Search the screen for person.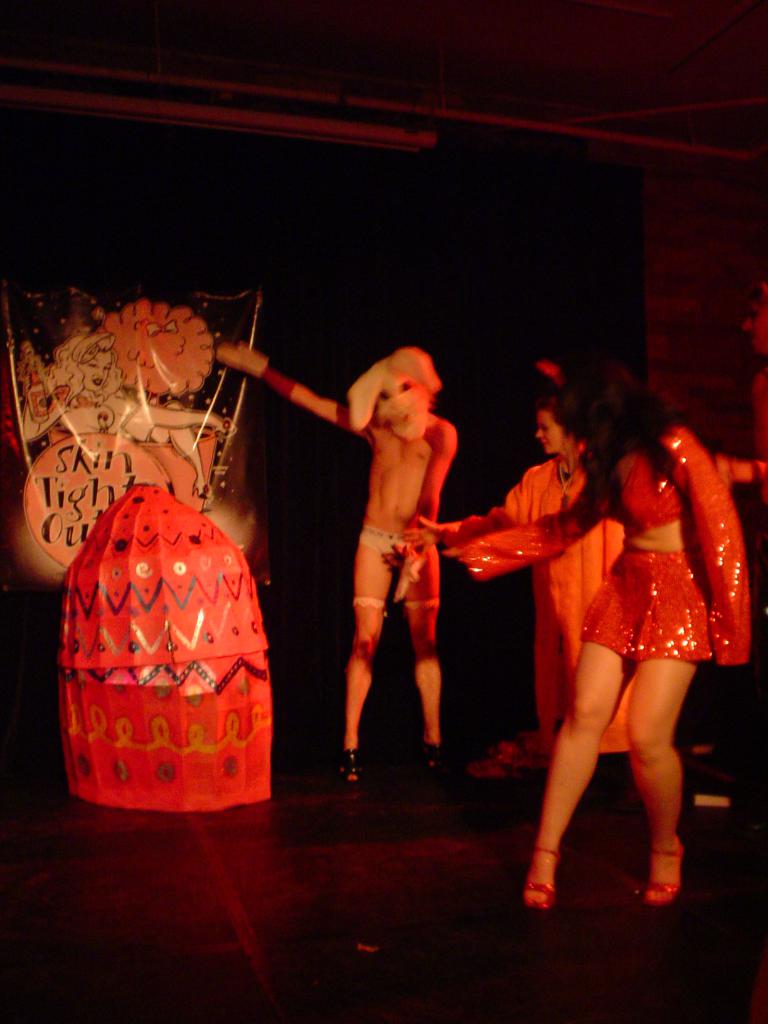
Found at x1=24 y1=333 x2=238 y2=498.
